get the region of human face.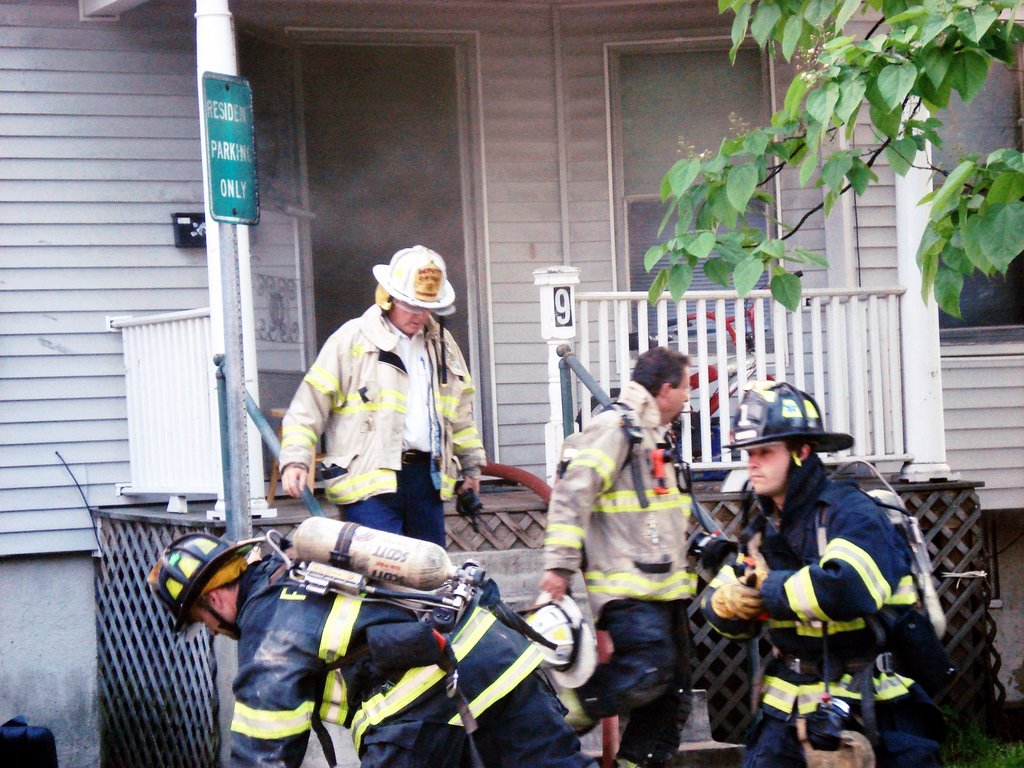
[391,298,429,333].
